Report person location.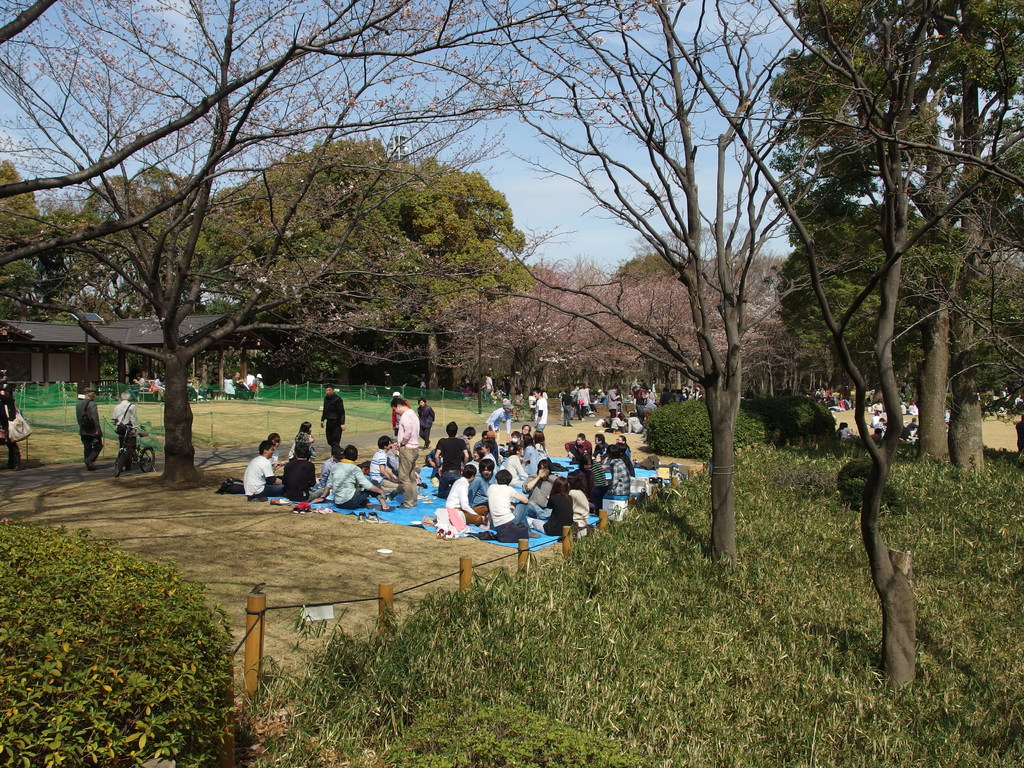
Report: (left=74, top=378, right=103, bottom=470).
